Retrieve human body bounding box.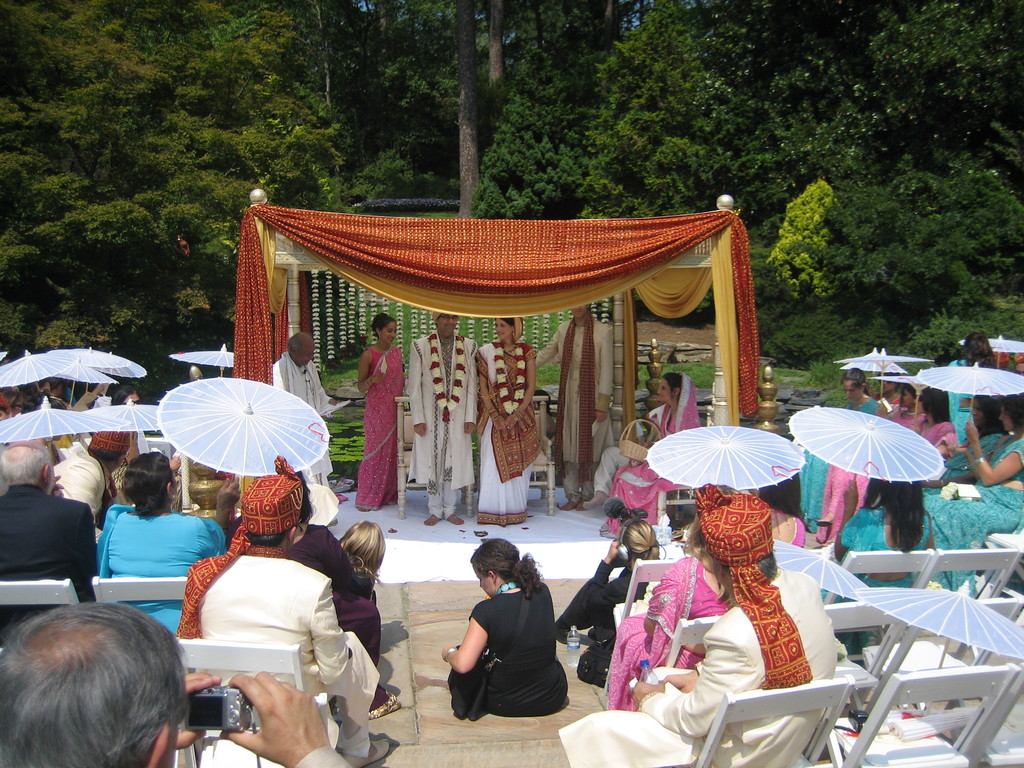
Bounding box: 474:315:547:527.
